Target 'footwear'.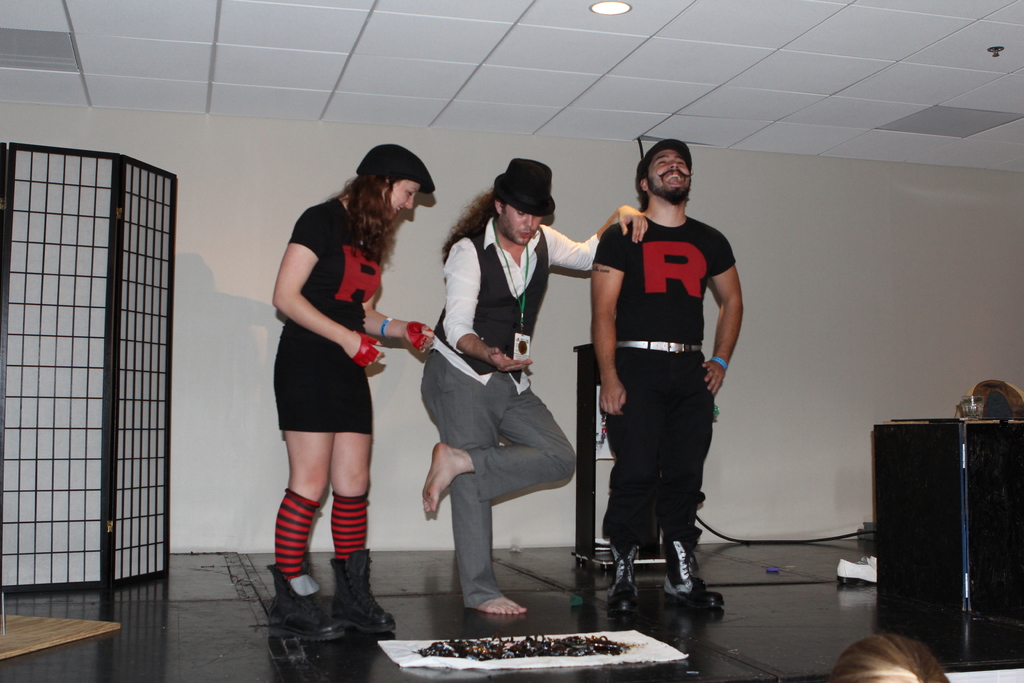
Target region: [333, 544, 401, 634].
